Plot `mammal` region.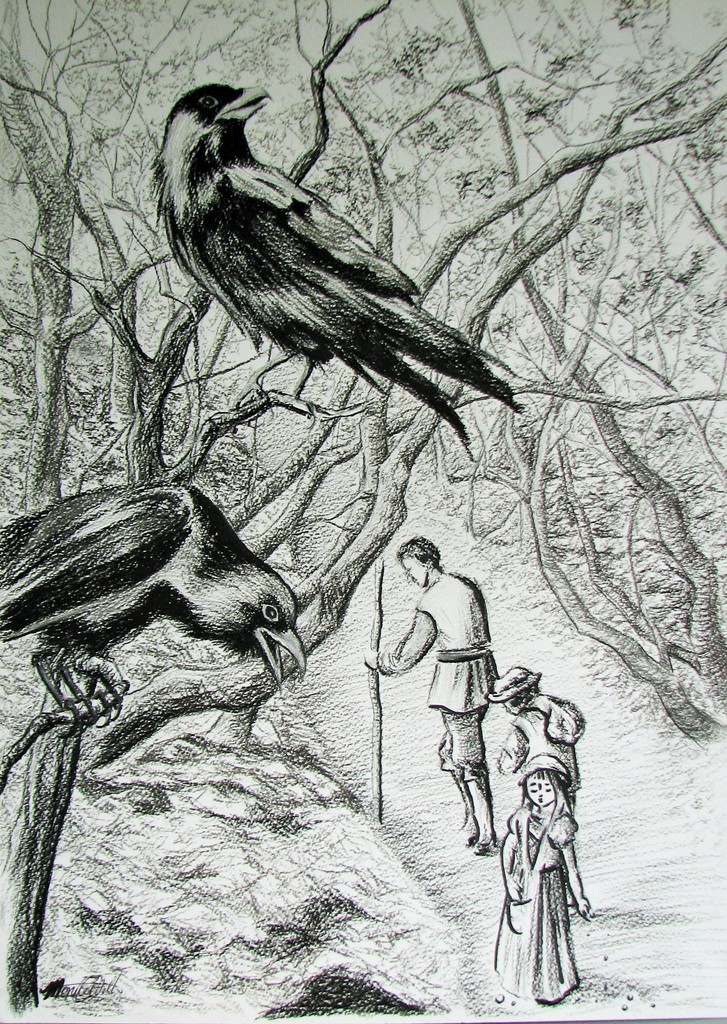
Plotted at [x1=481, y1=660, x2=586, y2=813].
